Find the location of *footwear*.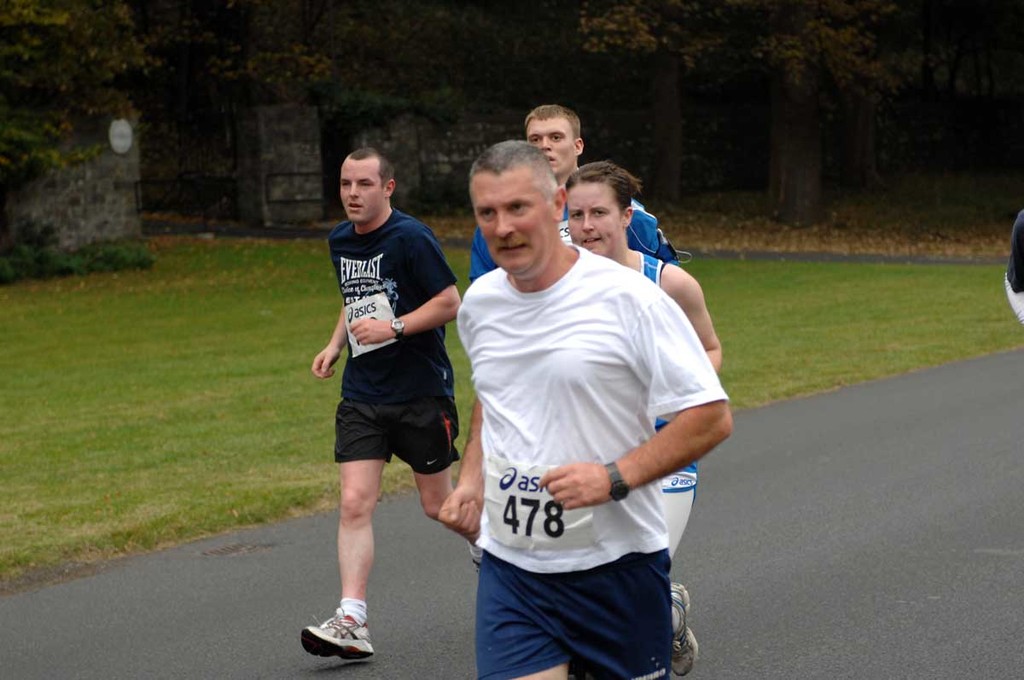
Location: crop(301, 602, 374, 661).
